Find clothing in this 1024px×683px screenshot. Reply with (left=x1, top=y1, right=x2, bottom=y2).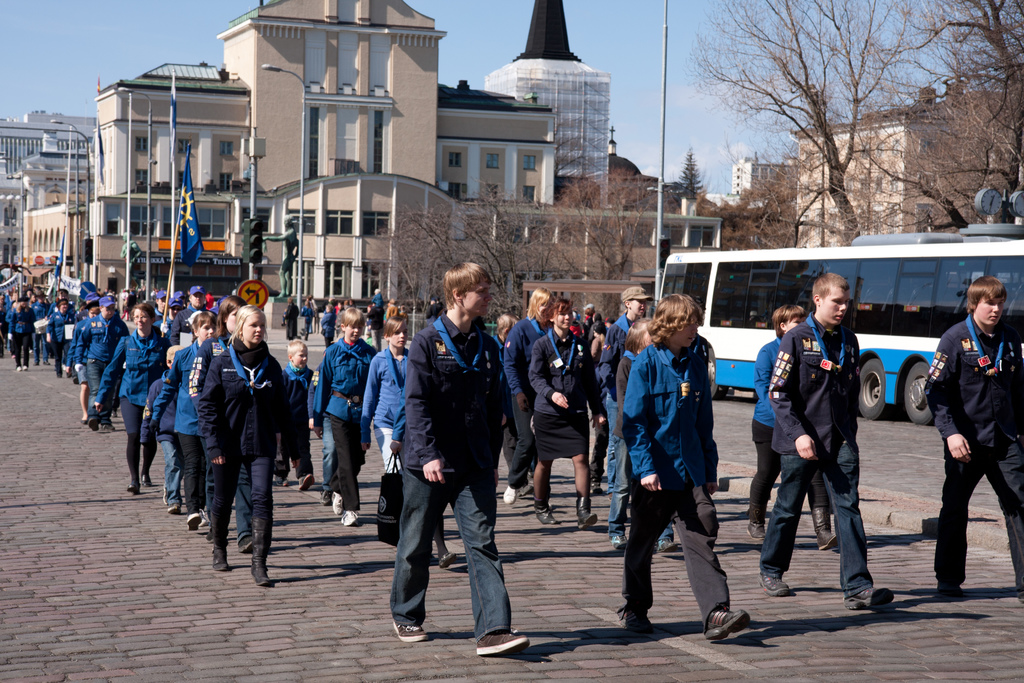
(left=758, top=310, right=878, bottom=598).
